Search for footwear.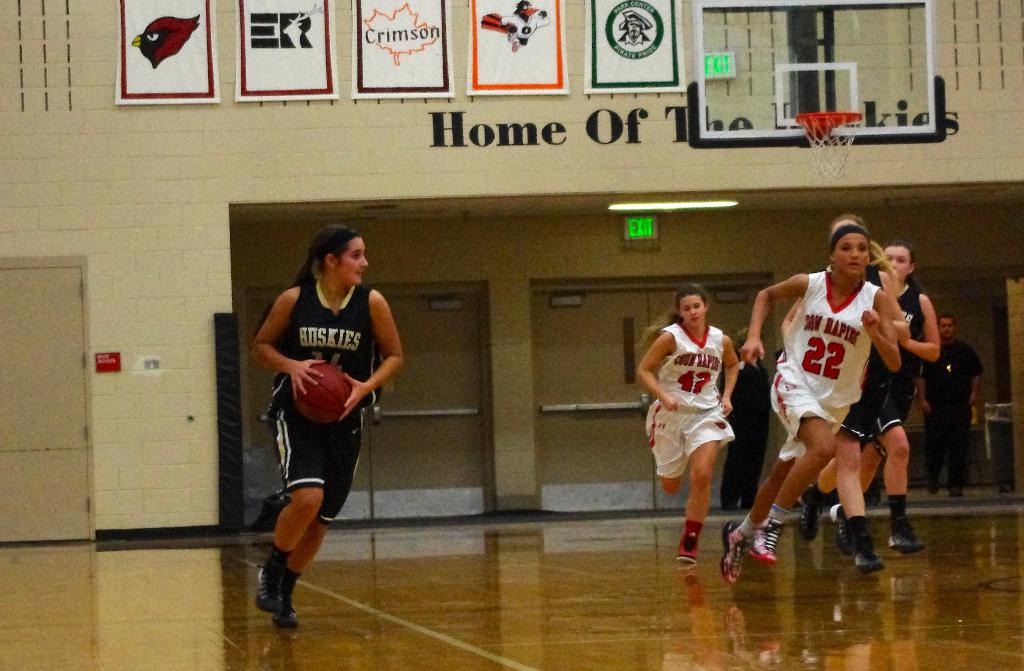
Found at 260/563/281/614.
